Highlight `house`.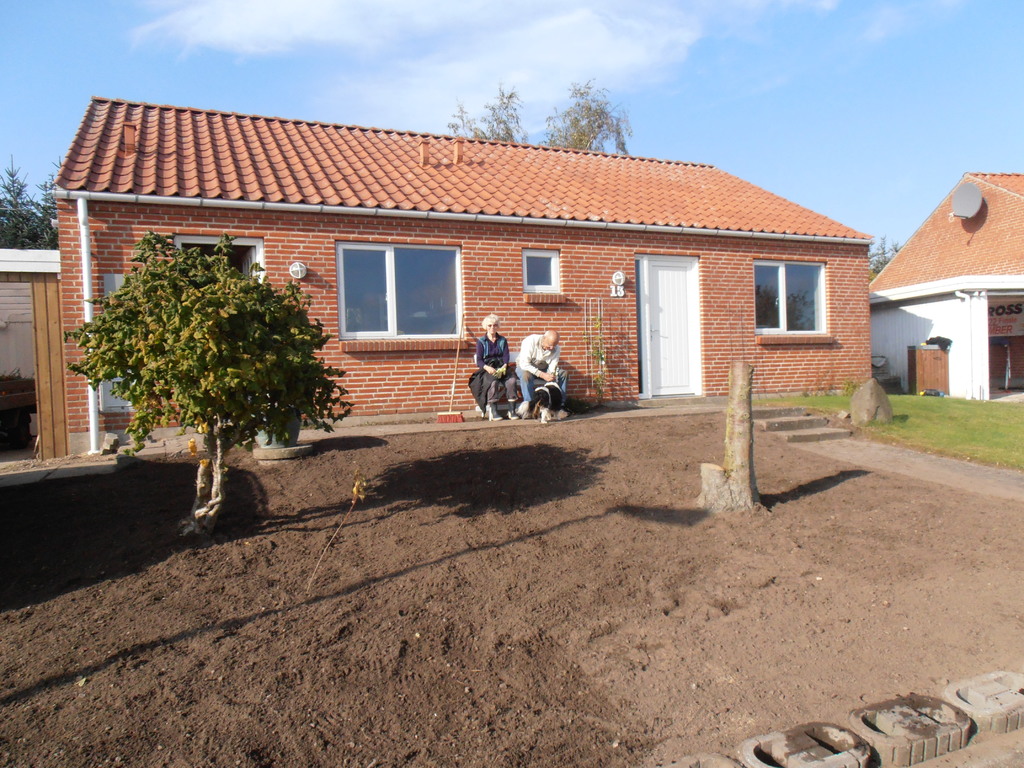
Highlighted region: [47, 90, 875, 465].
